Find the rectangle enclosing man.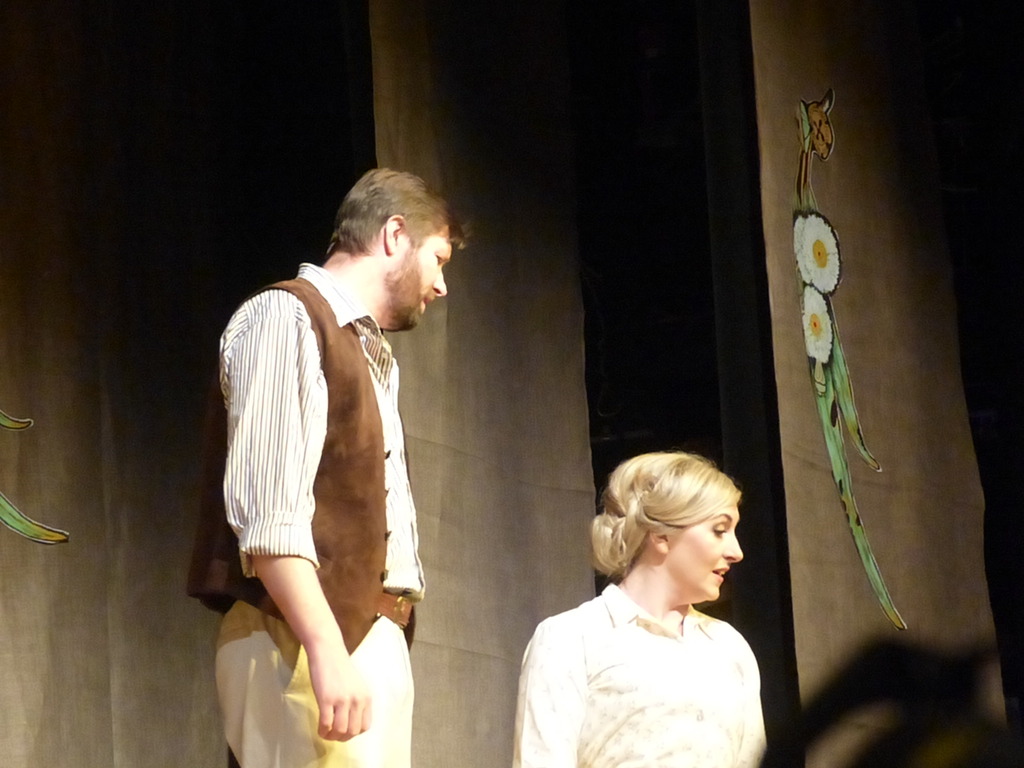
box(212, 184, 456, 767).
